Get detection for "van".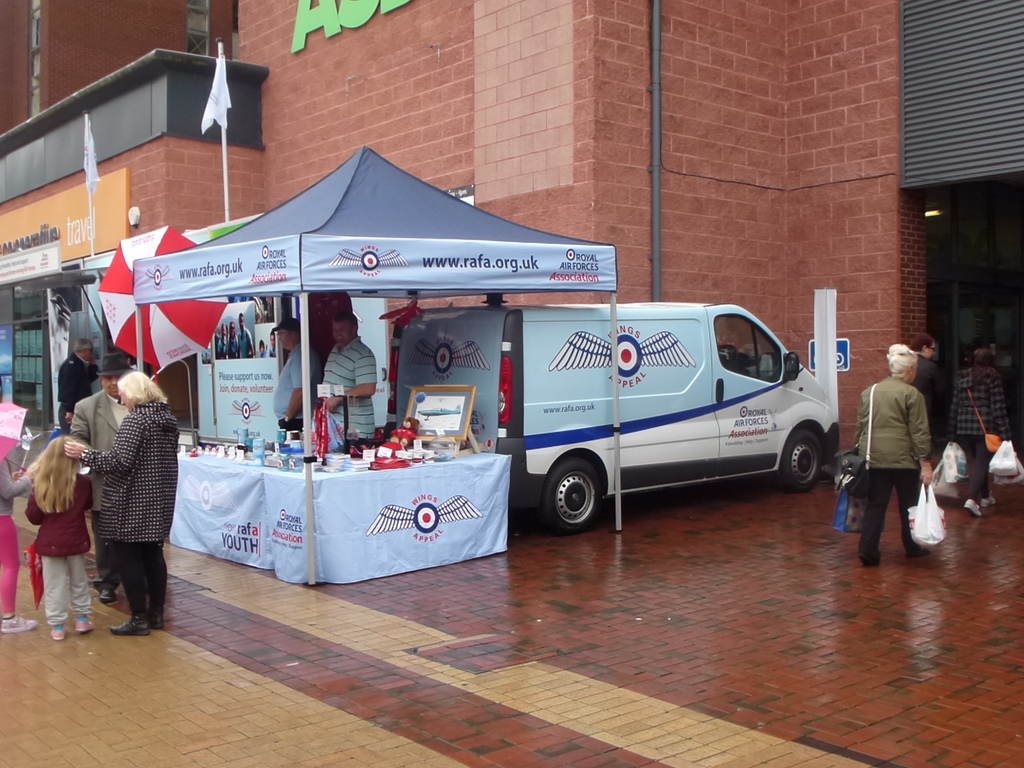
Detection: [385, 300, 842, 533].
